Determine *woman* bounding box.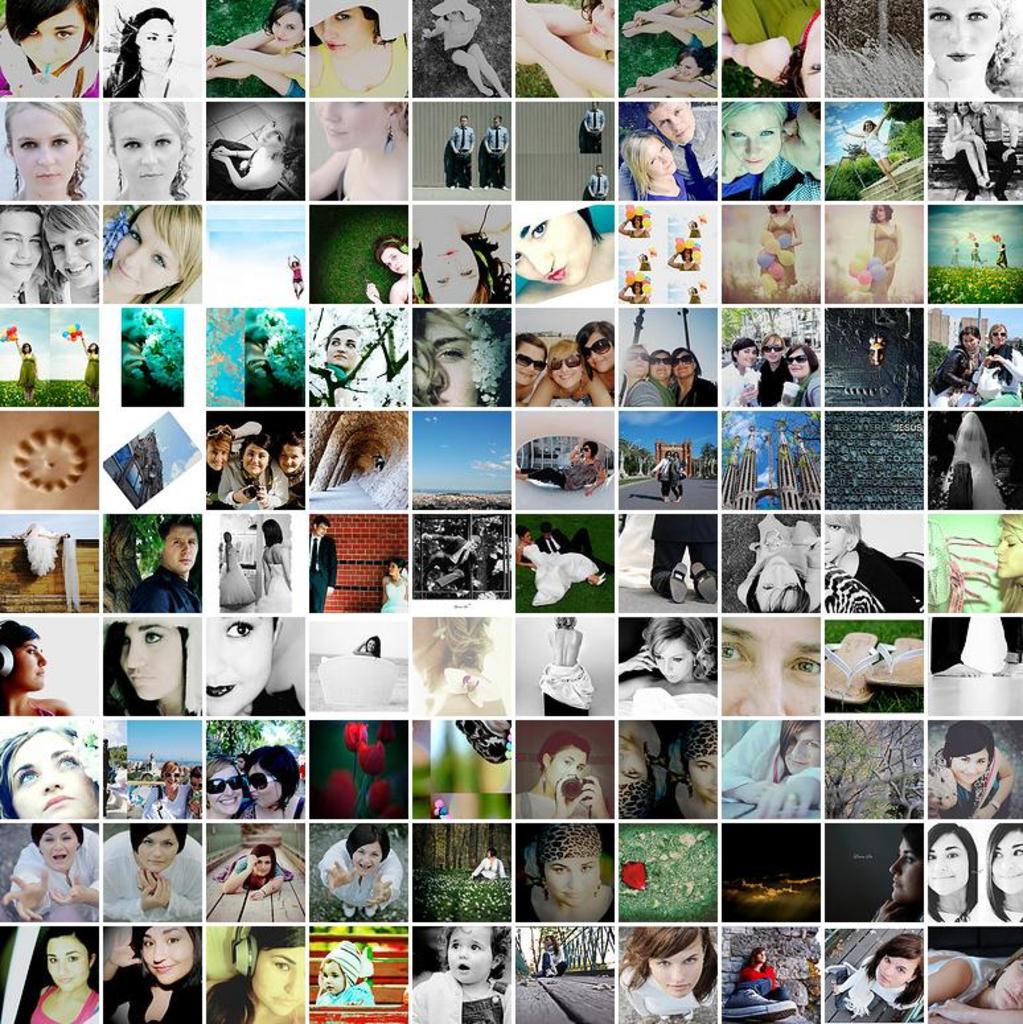
Determined: [407,202,513,309].
